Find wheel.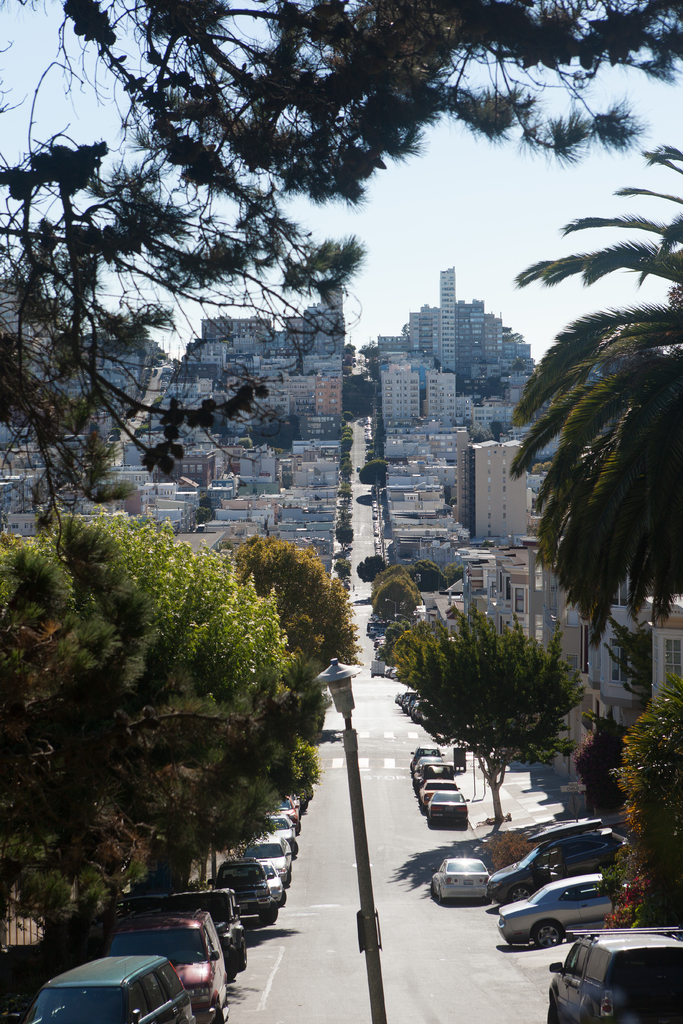
(240, 938, 247, 970).
